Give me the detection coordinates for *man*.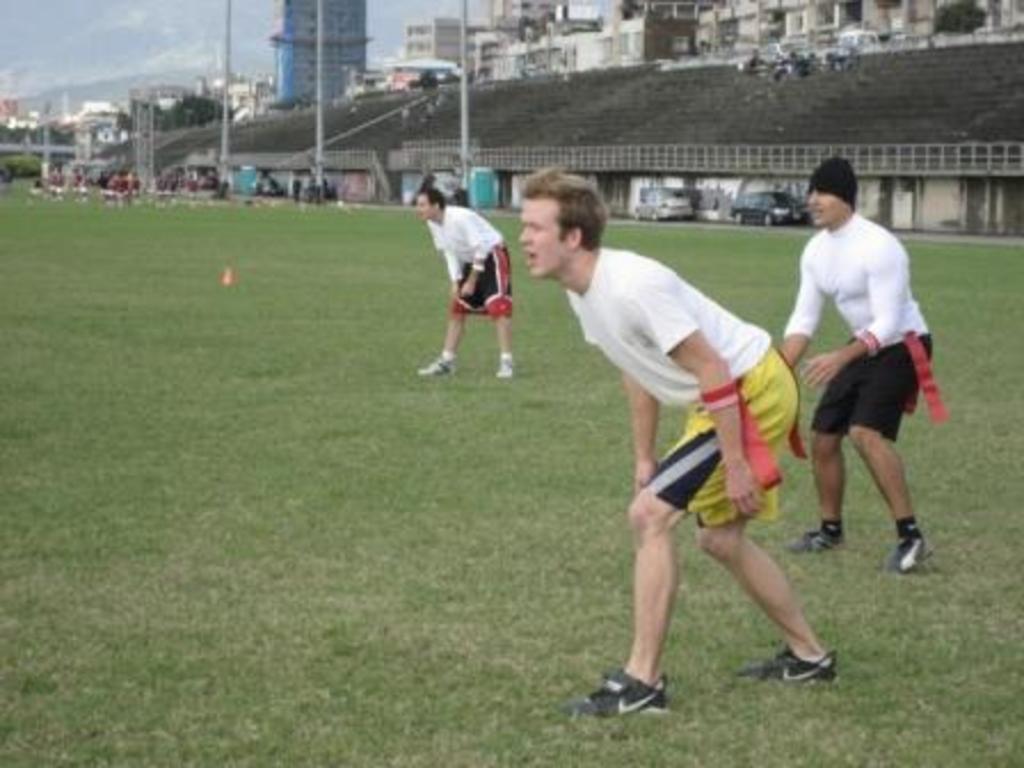
crop(773, 160, 944, 597).
